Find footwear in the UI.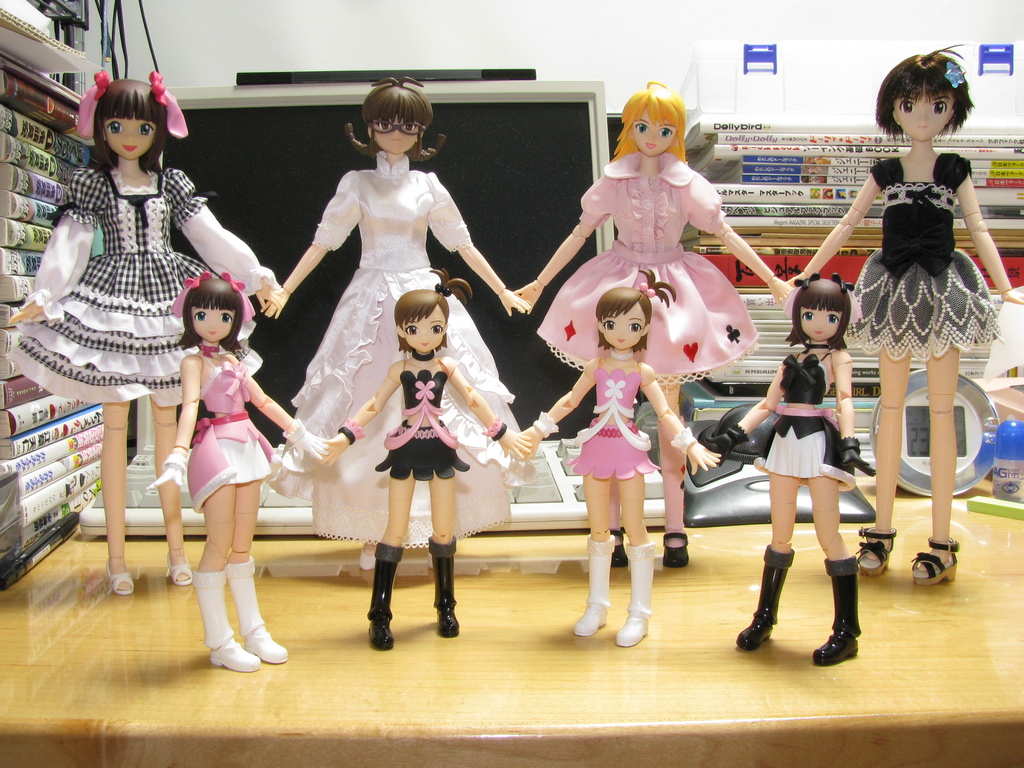
UI element at pyautogui.locateOnScreen(576, 596, 611, 637).
